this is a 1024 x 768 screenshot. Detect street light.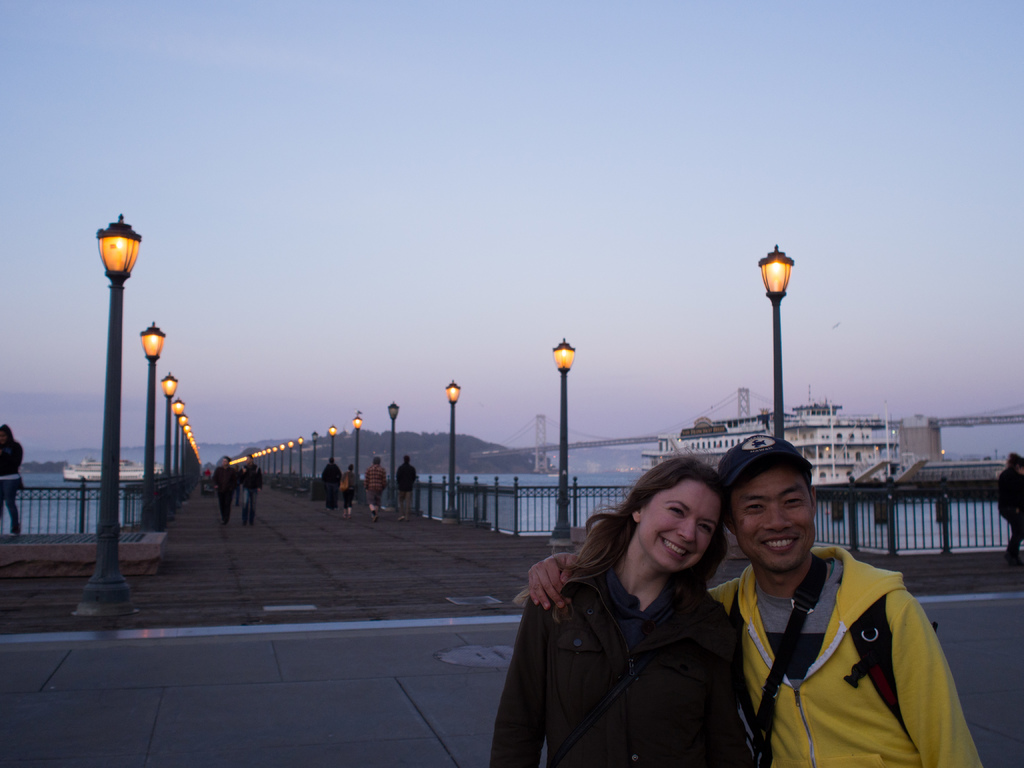
57:208:170:547.
